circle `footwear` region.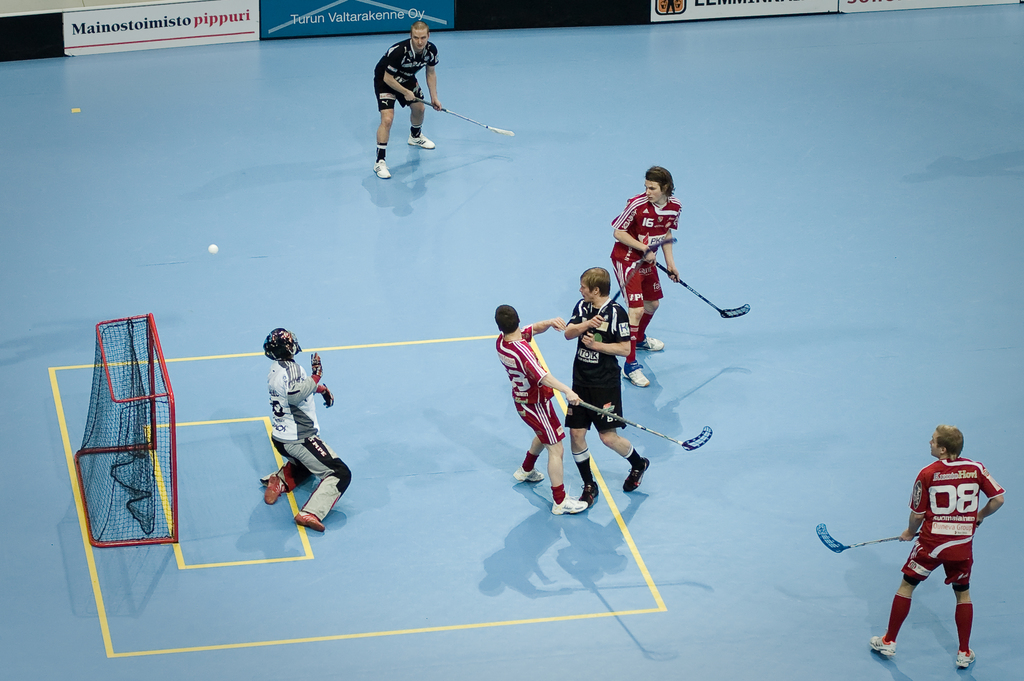
Region: <region>408, 133, 433, 149</region>.
